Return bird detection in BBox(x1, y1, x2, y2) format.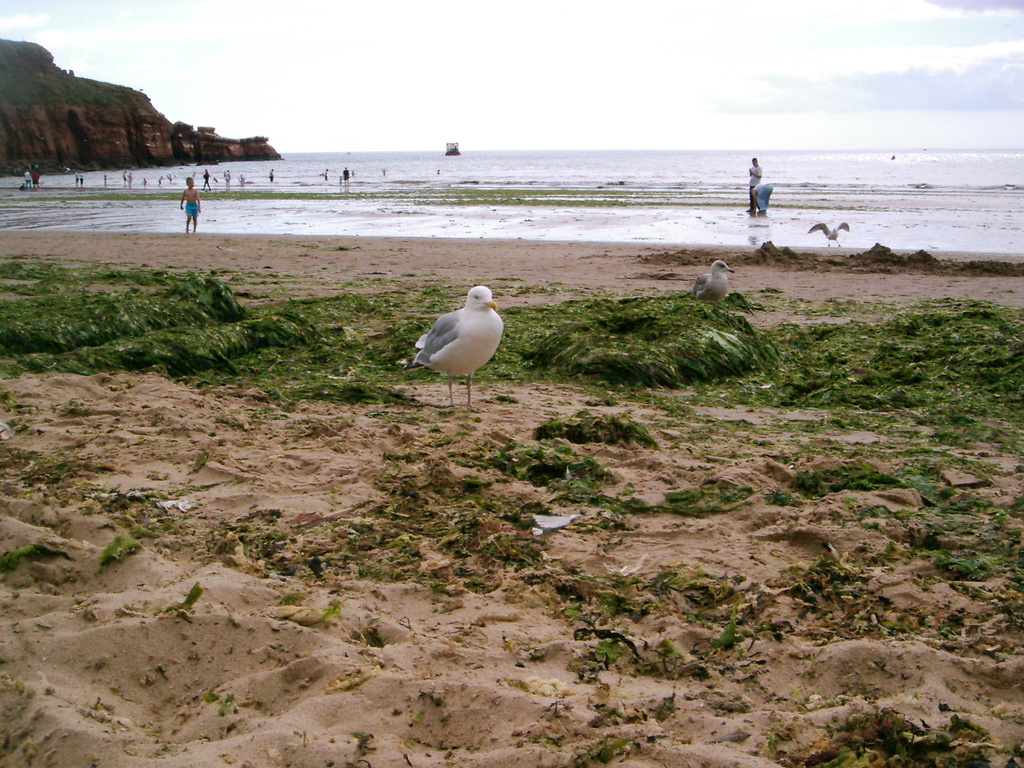
BBox(808, 223, 850, 249).
